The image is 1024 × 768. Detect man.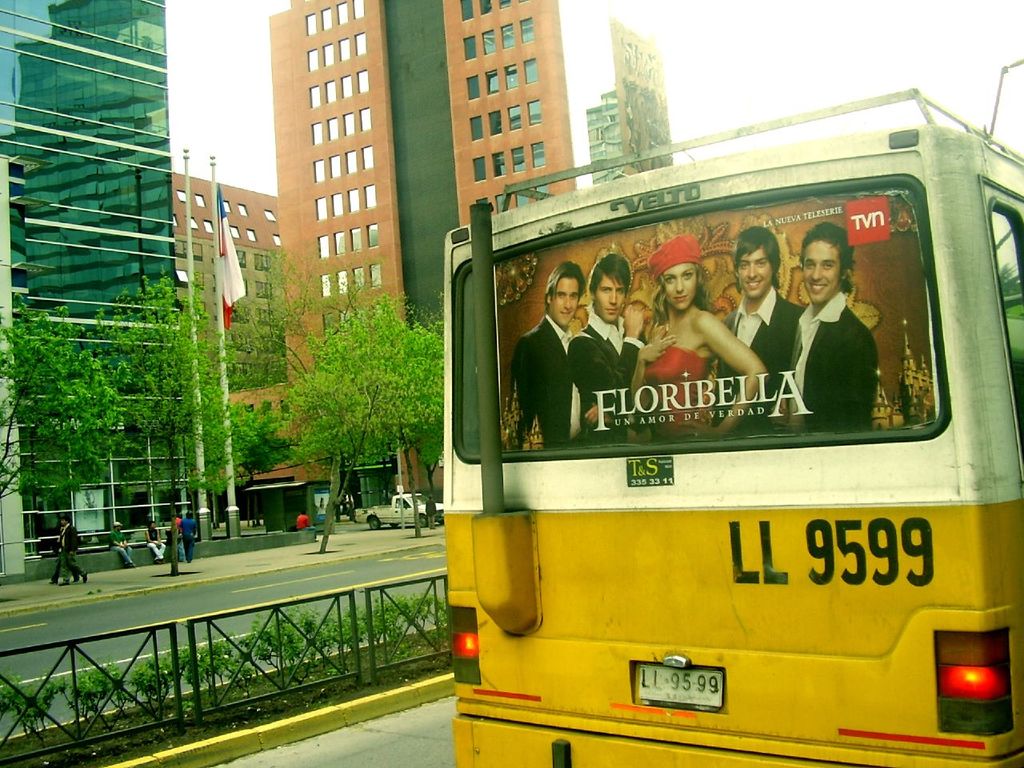
Detection: [50,522,85,587].
